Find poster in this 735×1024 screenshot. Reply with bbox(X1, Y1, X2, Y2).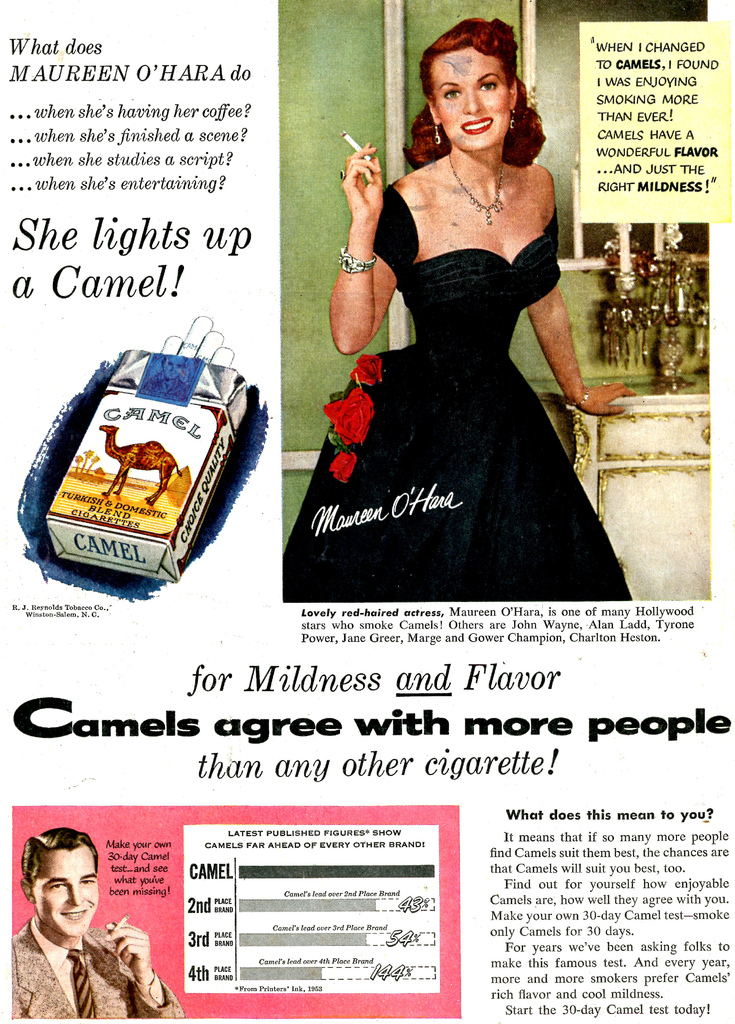
bbox(0, 0, 734, 1023).
